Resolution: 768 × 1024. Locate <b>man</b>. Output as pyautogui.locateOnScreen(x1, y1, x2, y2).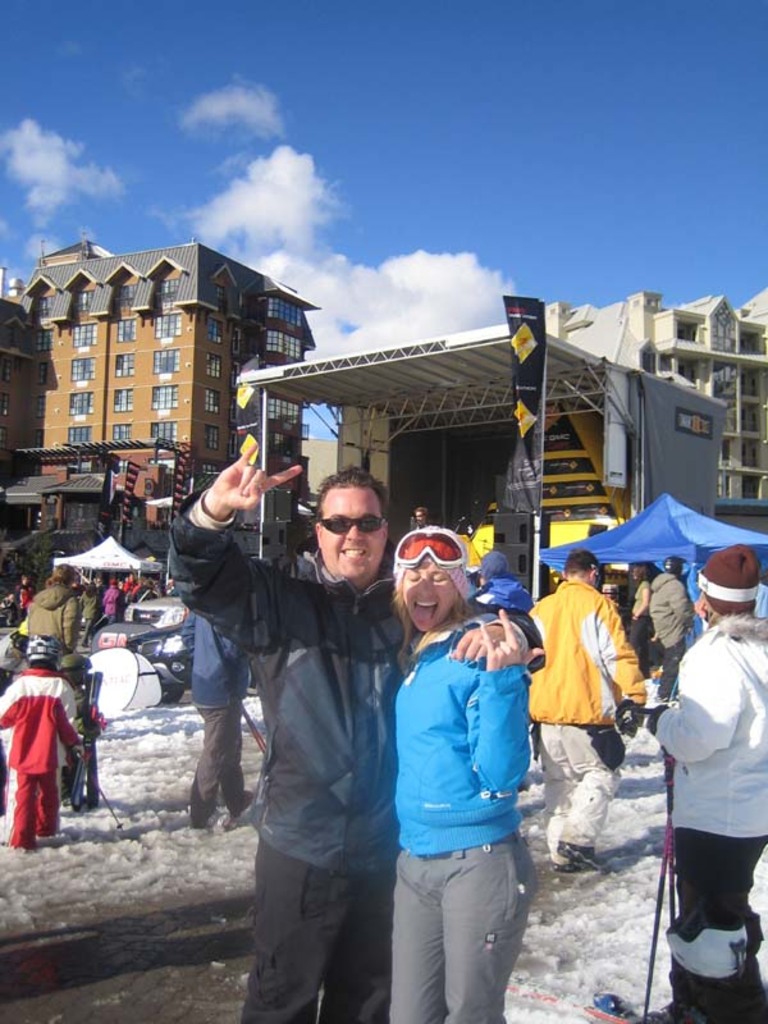
pyautogui.locateOnScreen(170, 442, 547, 1023).
